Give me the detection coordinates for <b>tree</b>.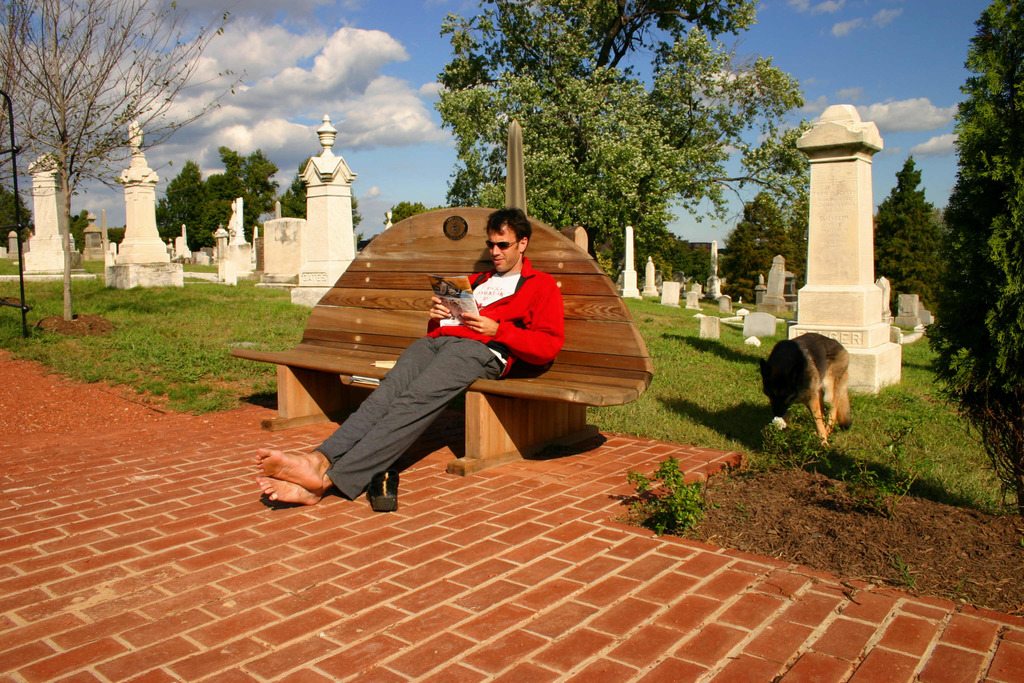
872,156,949,335.
